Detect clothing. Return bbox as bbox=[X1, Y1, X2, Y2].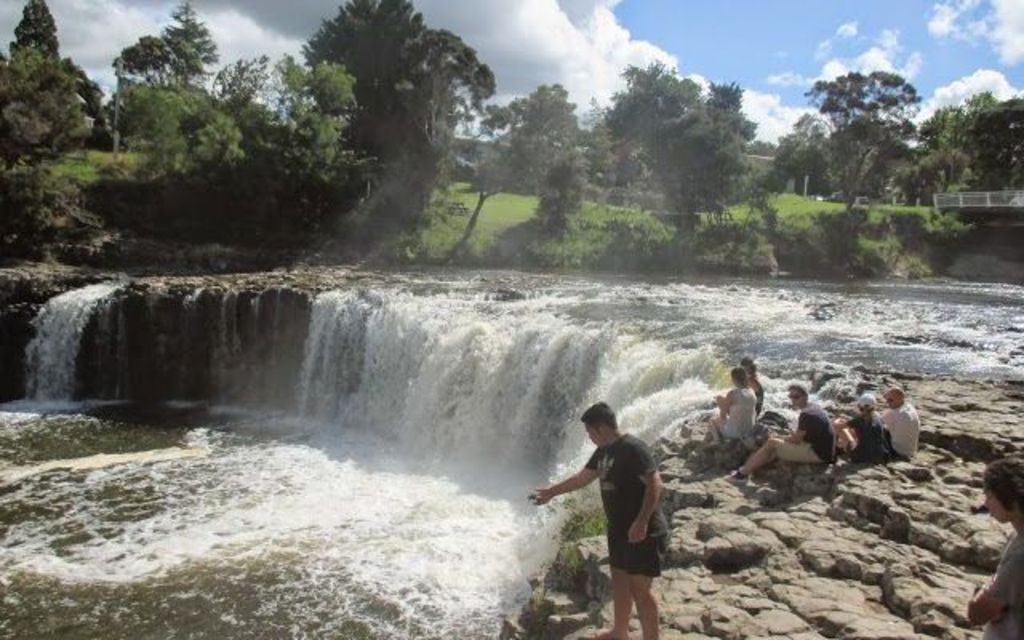
bbox=[845, 410, 890, 467].
